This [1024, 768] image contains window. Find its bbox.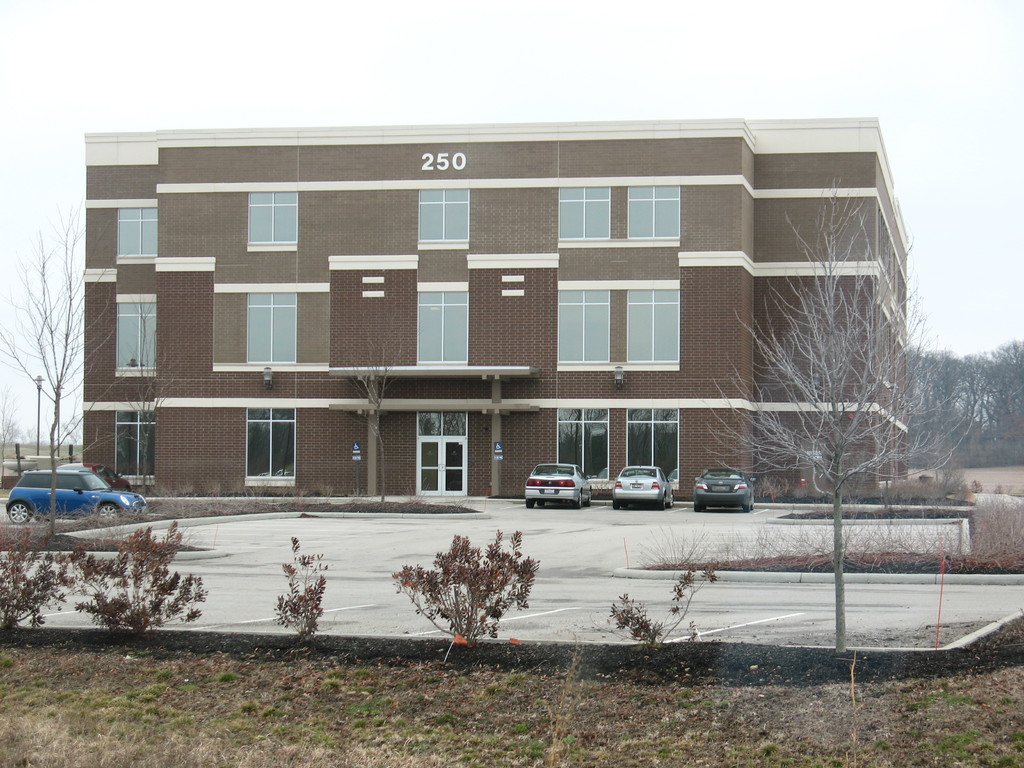
<bbox>250, 191, 296, 246</bbox>.
